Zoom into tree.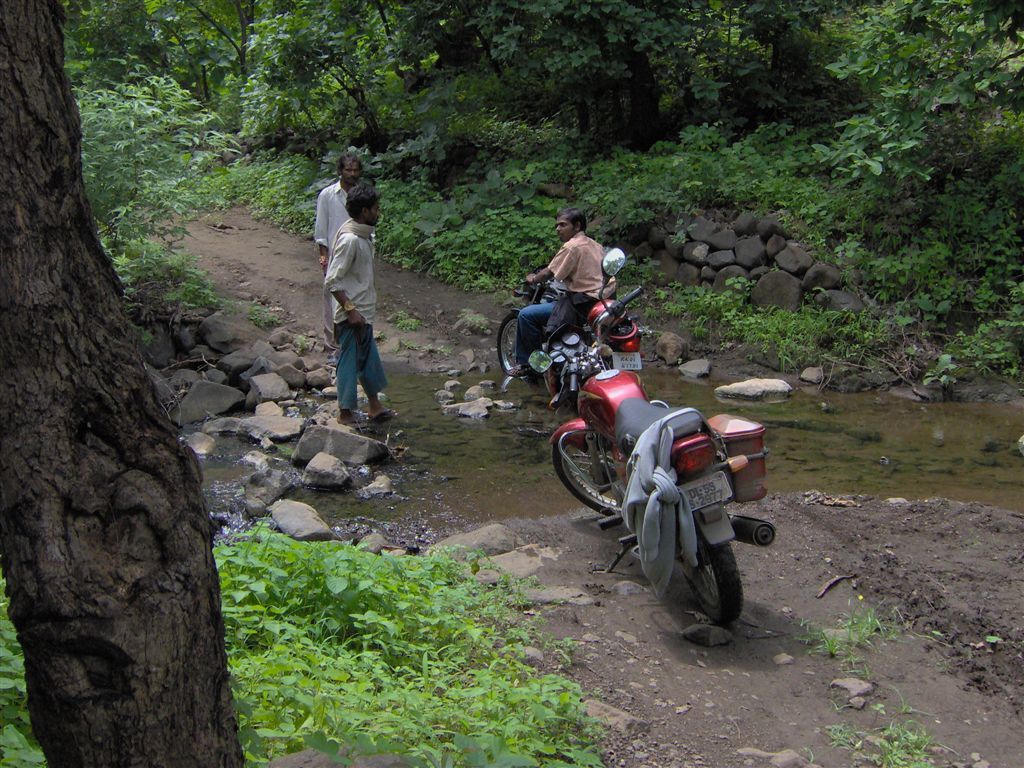
Zoom target: [left=0, top=0, right=294, bottom=767].
